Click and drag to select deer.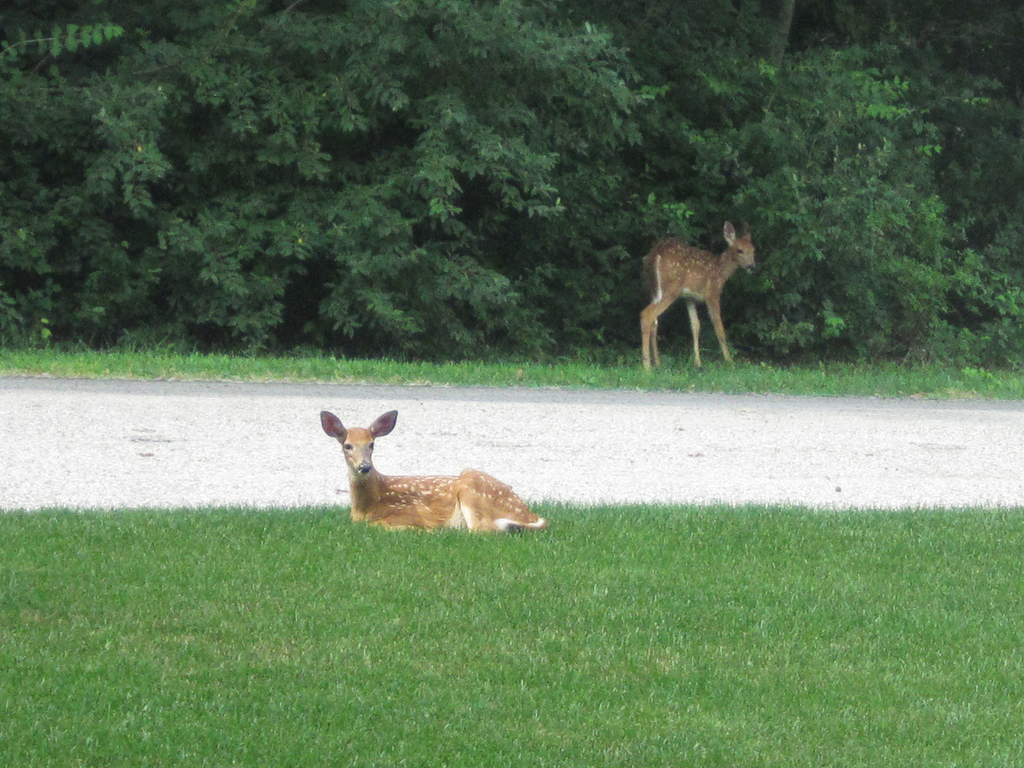
Selection: [636, 223, 758, 370].
